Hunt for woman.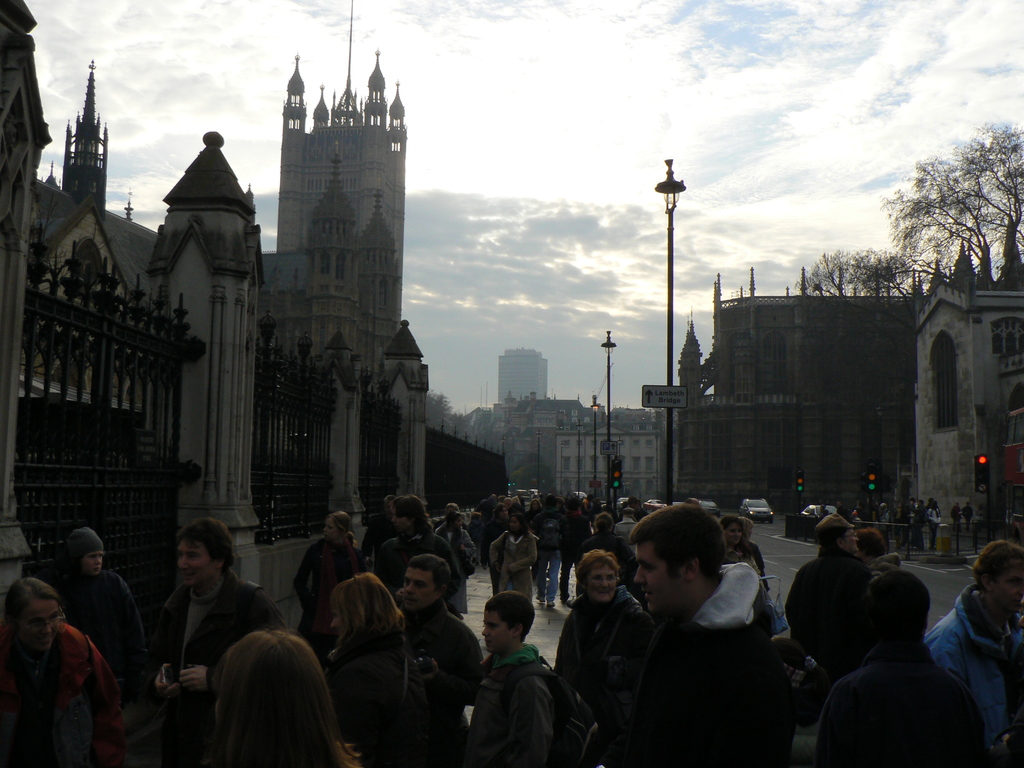
Hunted down at rect(0, 576, 124, 767).
